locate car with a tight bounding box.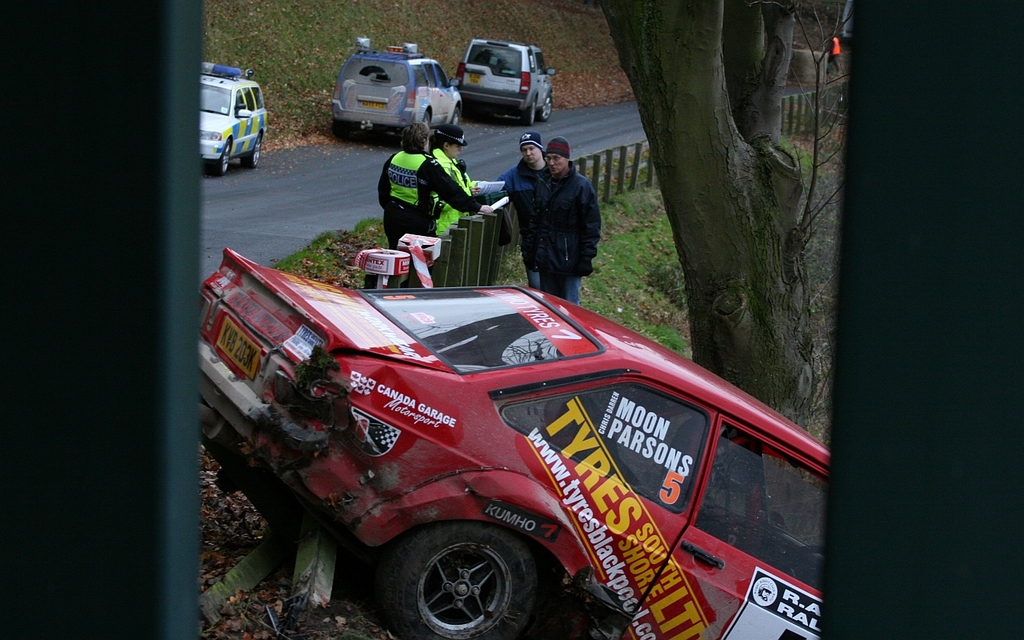
box(201, 247, 829, 639).
